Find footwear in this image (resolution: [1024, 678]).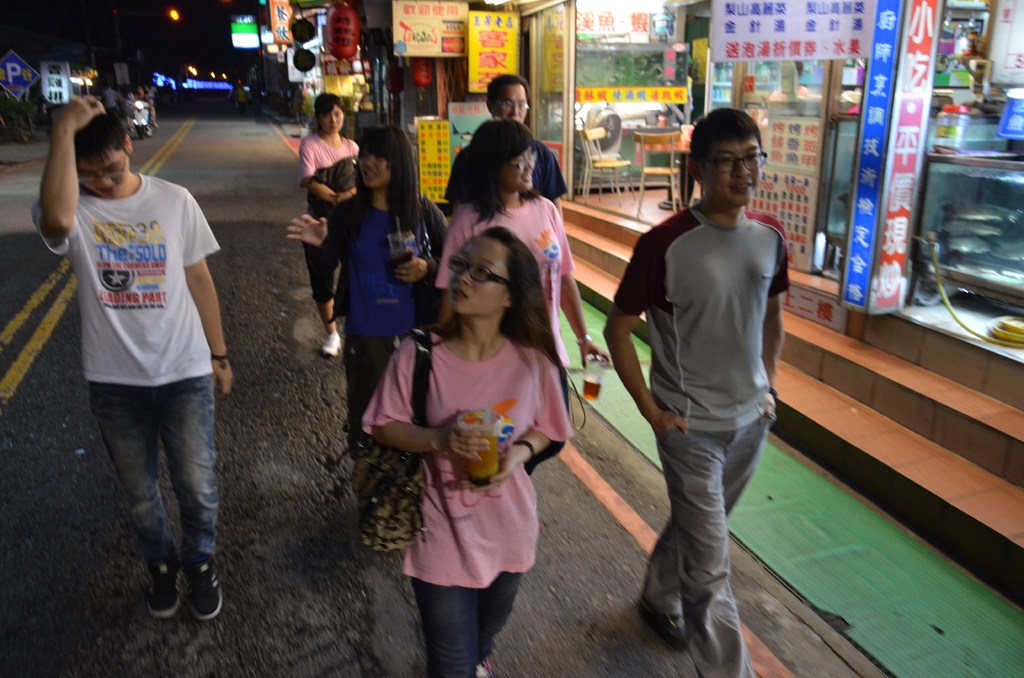
x1=181, y1=554, x2=222, y2=618.
